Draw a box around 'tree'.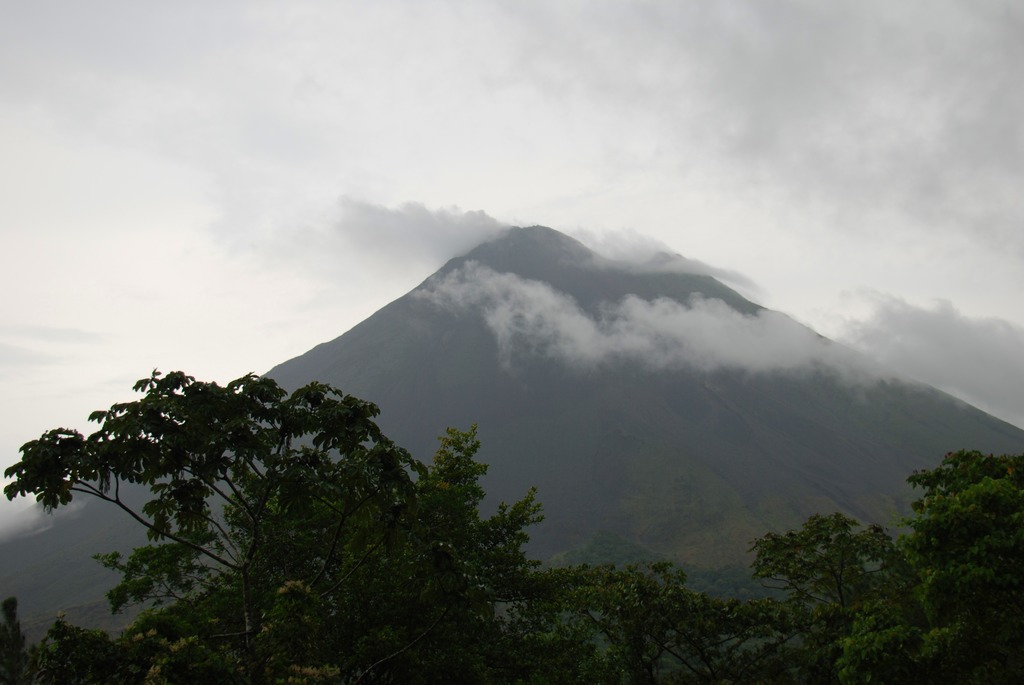
<region>0, 367, 531, 684</region>.
